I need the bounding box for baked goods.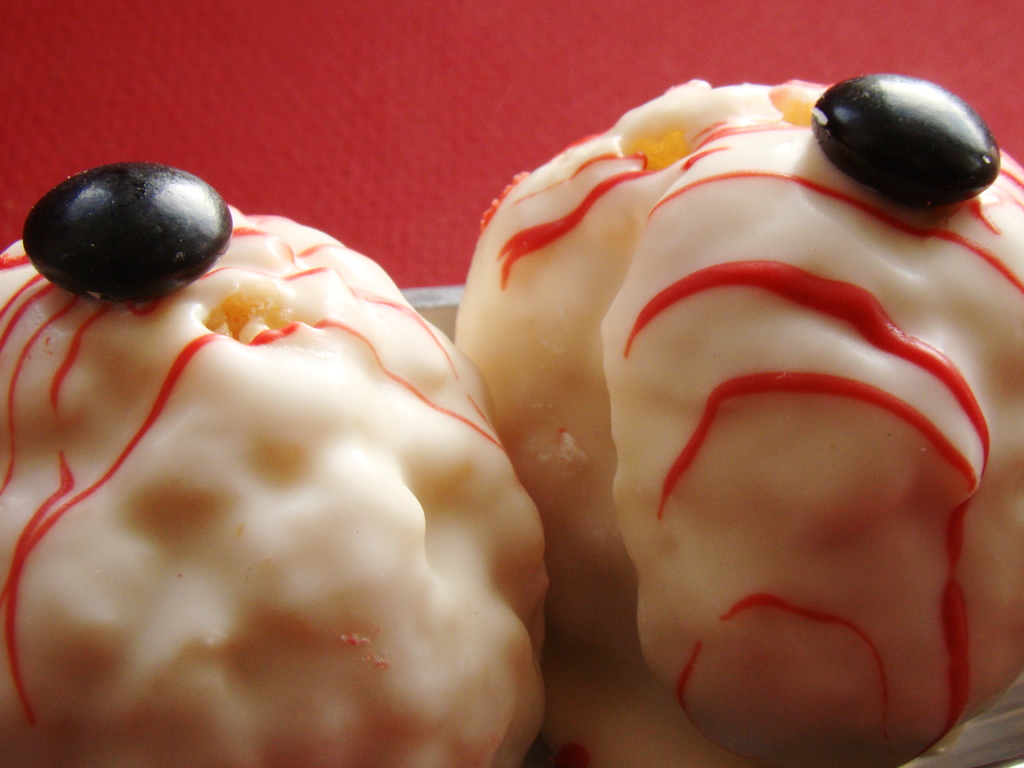
Here it is: 337/54/995/767.
